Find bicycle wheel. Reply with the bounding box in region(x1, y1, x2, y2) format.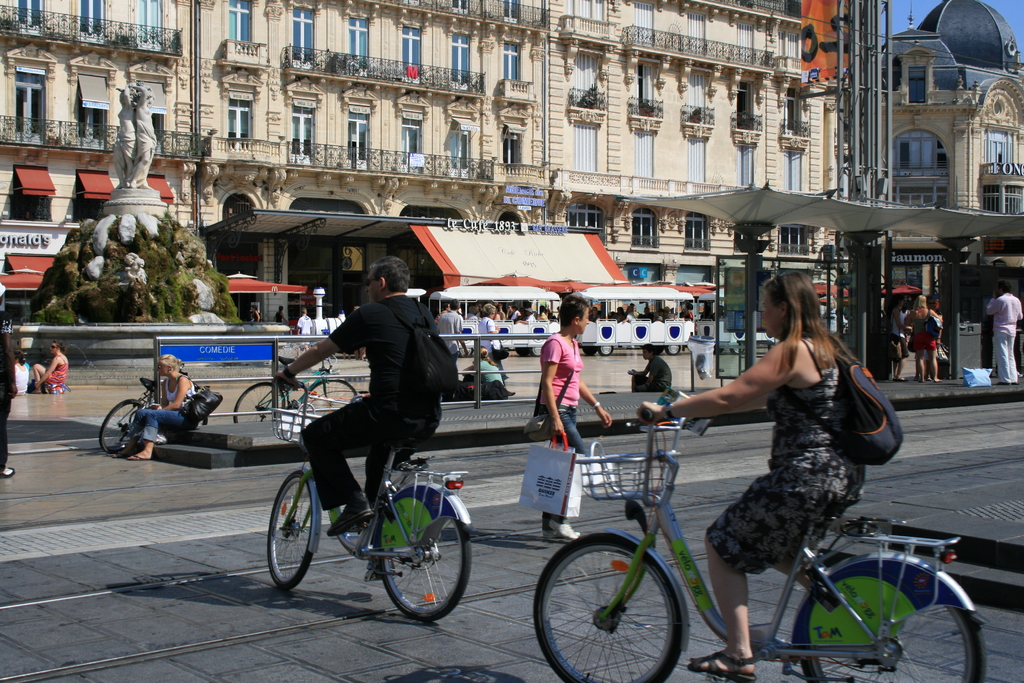
region(799, 602, 984, 682).
